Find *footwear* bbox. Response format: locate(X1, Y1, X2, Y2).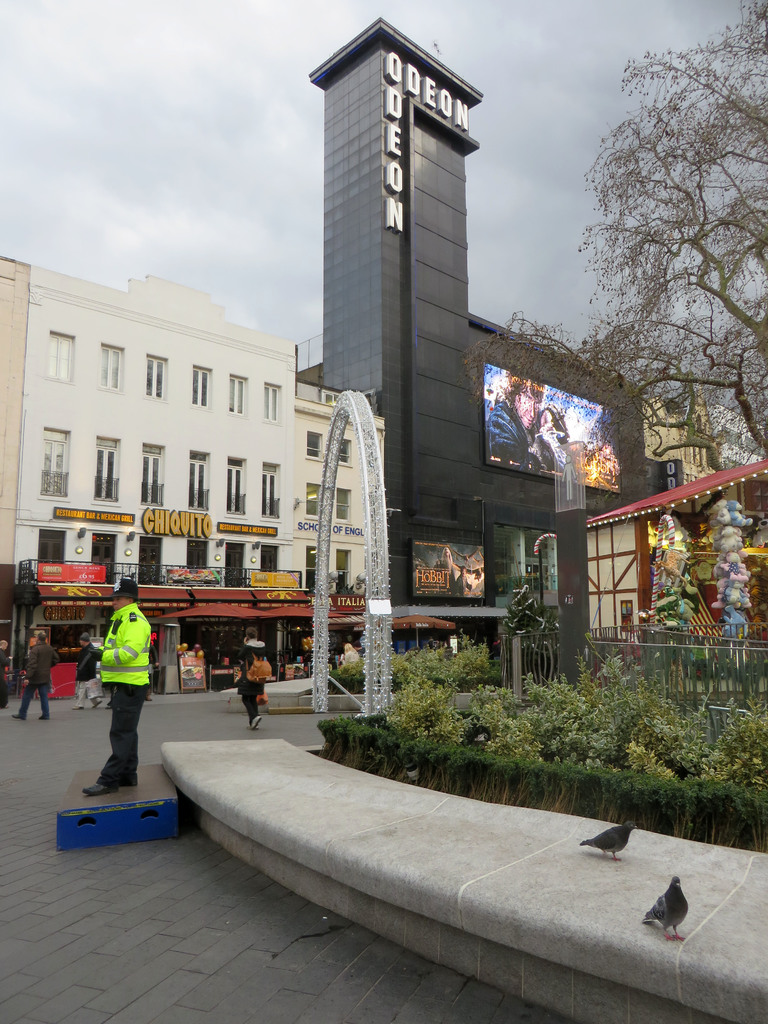
locate(74, 703, 83, 707).
